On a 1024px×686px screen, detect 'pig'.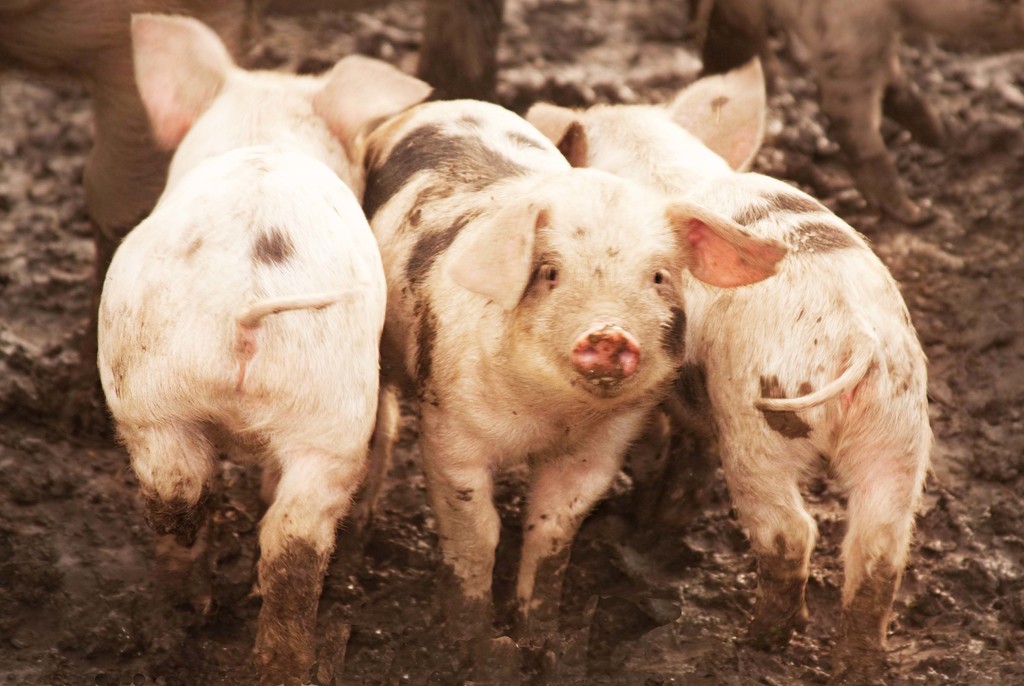
pyautogui.locateOnScreen(351, 94, 789, 682).
